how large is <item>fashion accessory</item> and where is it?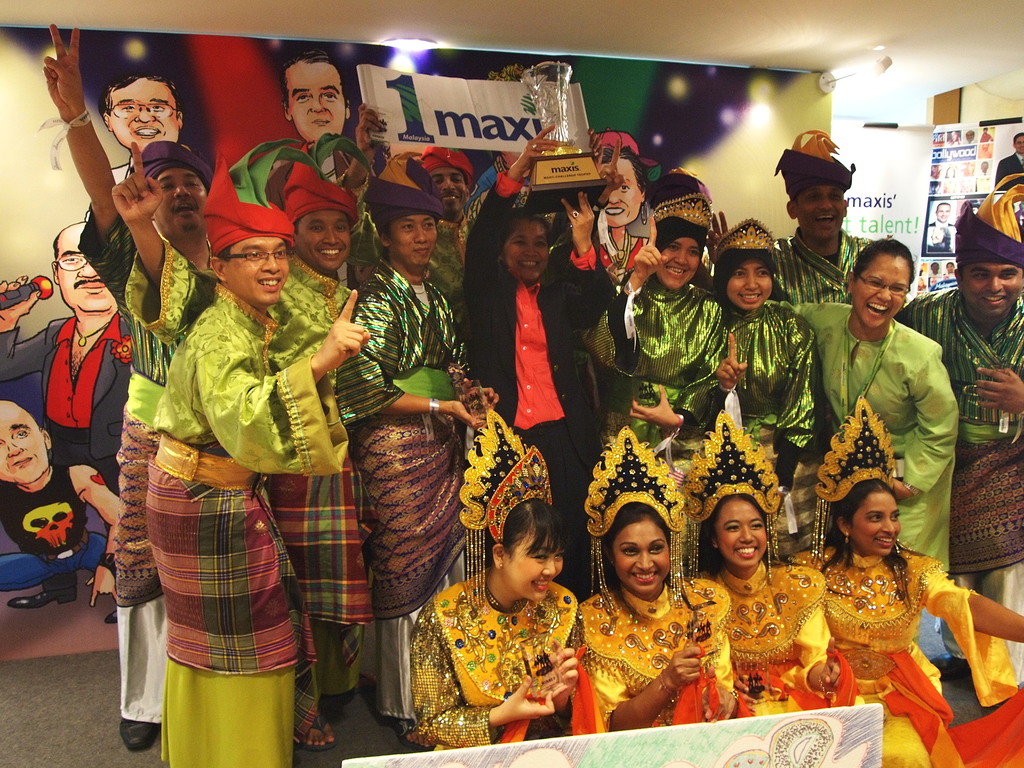
Bounding box: detection(9, 573, 79, 607).
